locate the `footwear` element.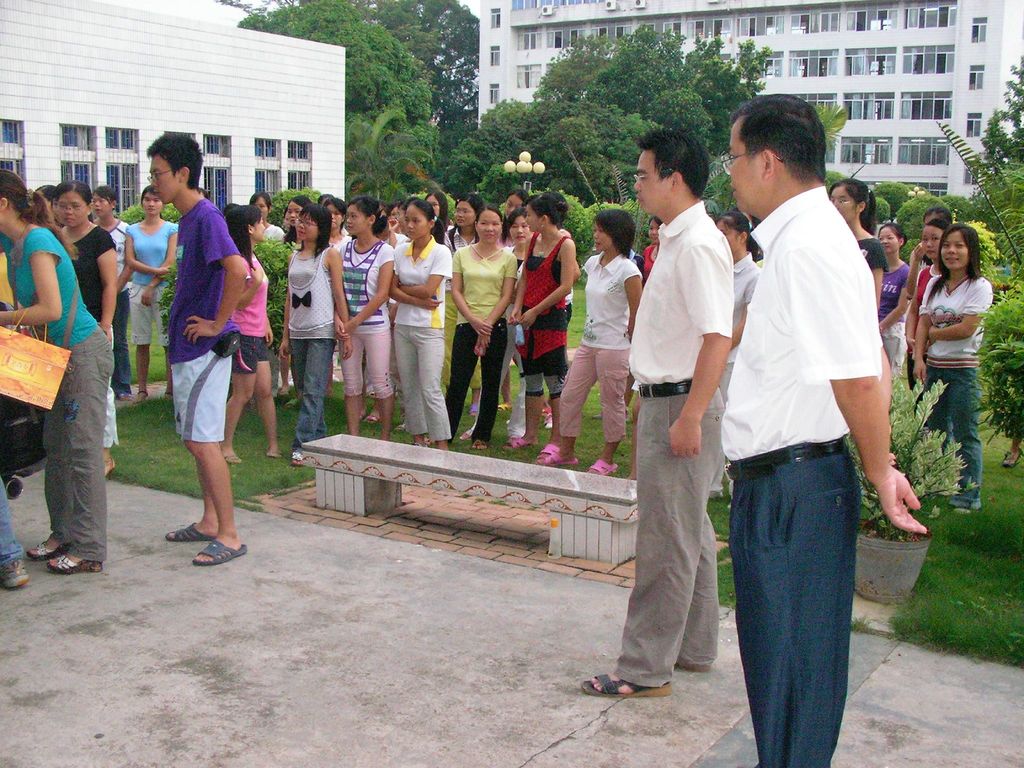
Element bbox: select_region(586, 461, 618, 474).
